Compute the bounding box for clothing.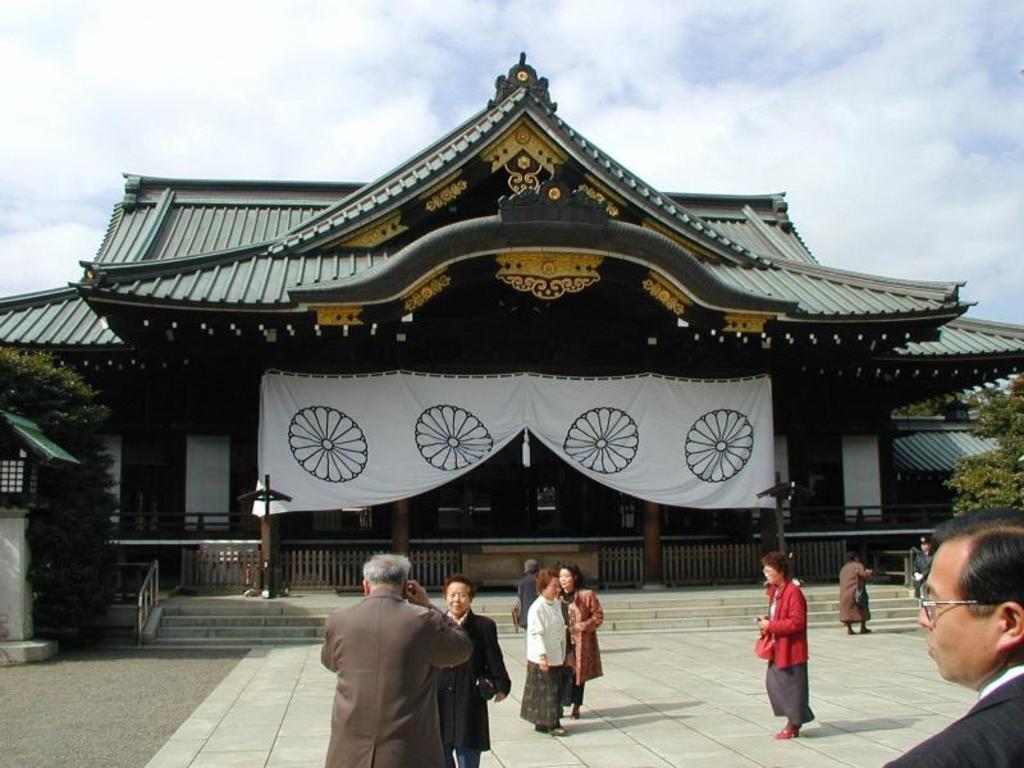
bbox=[497, 600, 582, 719].
